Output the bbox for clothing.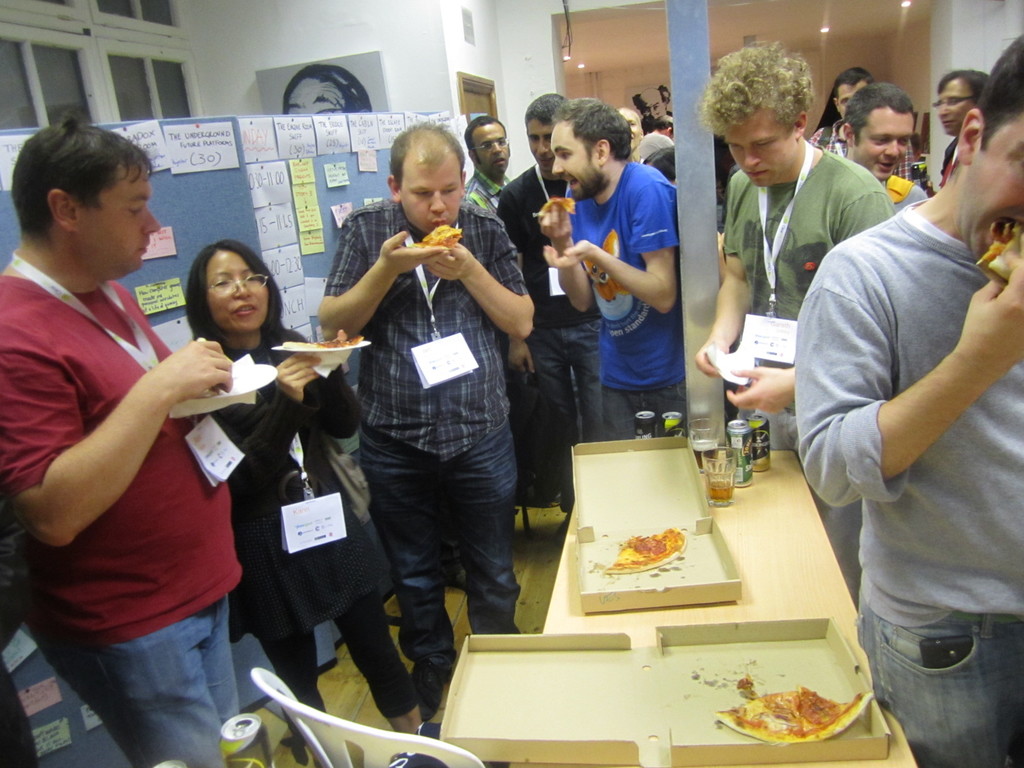
[211, 326, 409, 707].
